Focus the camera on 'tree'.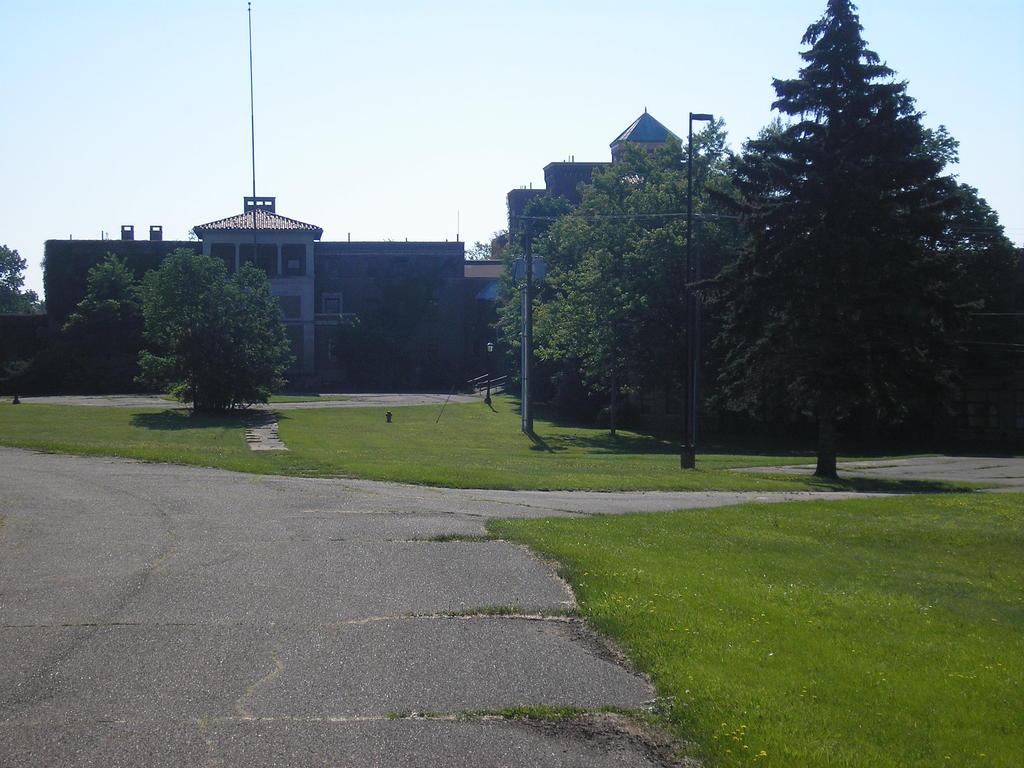
Focus region: select_region(493, 285, 538, 389).
